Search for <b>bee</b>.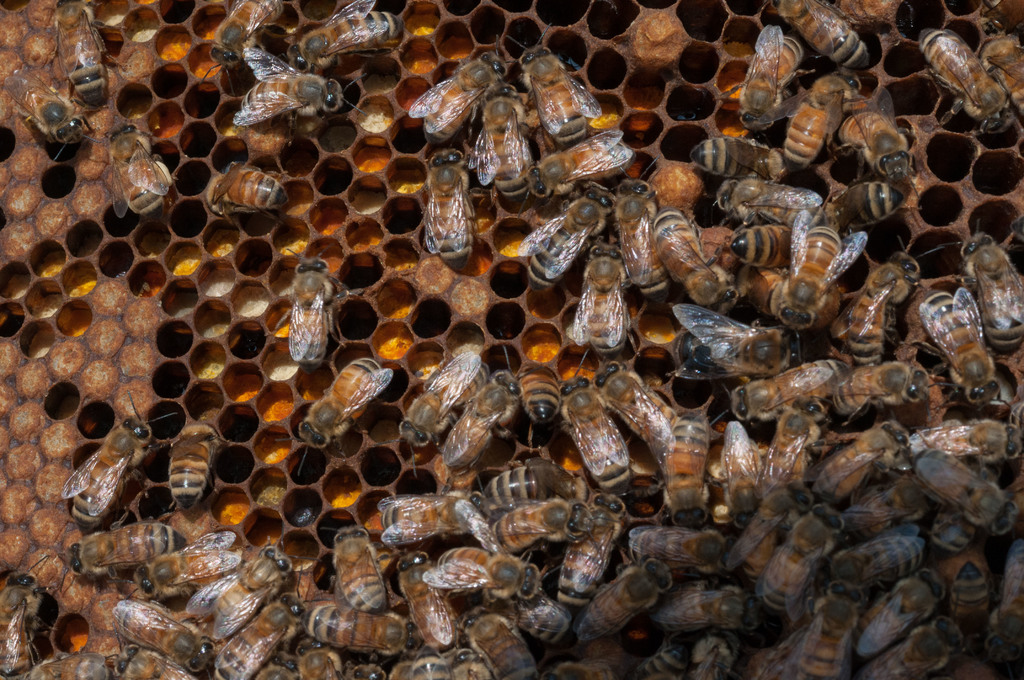
Found at rect(60, 3, 127, 121).
